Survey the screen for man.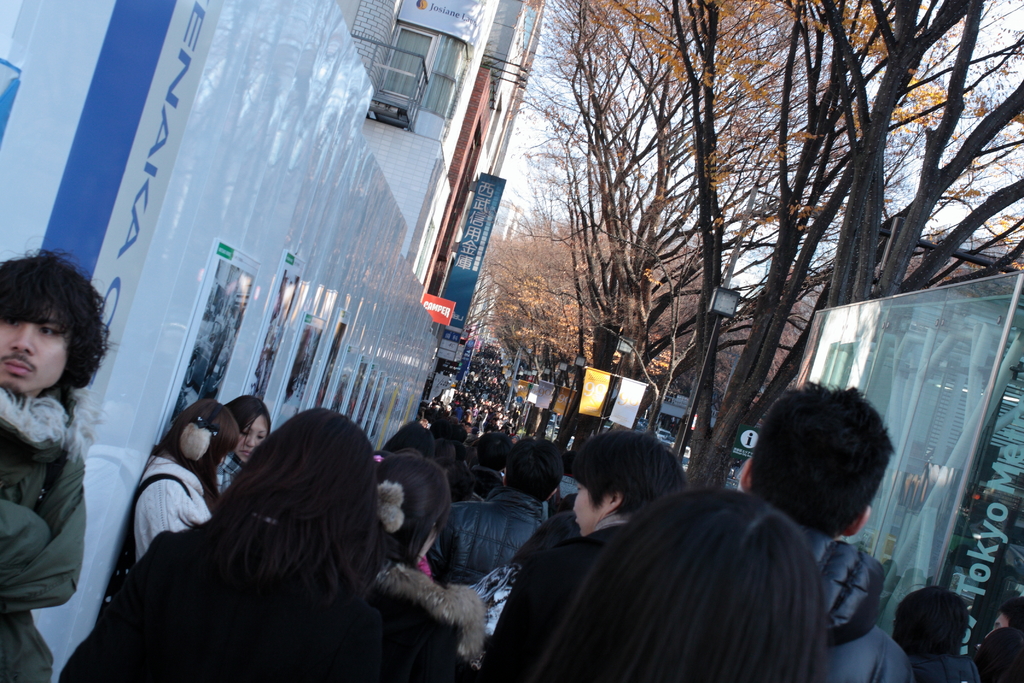
Survey found: Rect(425, 436, 556, 585).
